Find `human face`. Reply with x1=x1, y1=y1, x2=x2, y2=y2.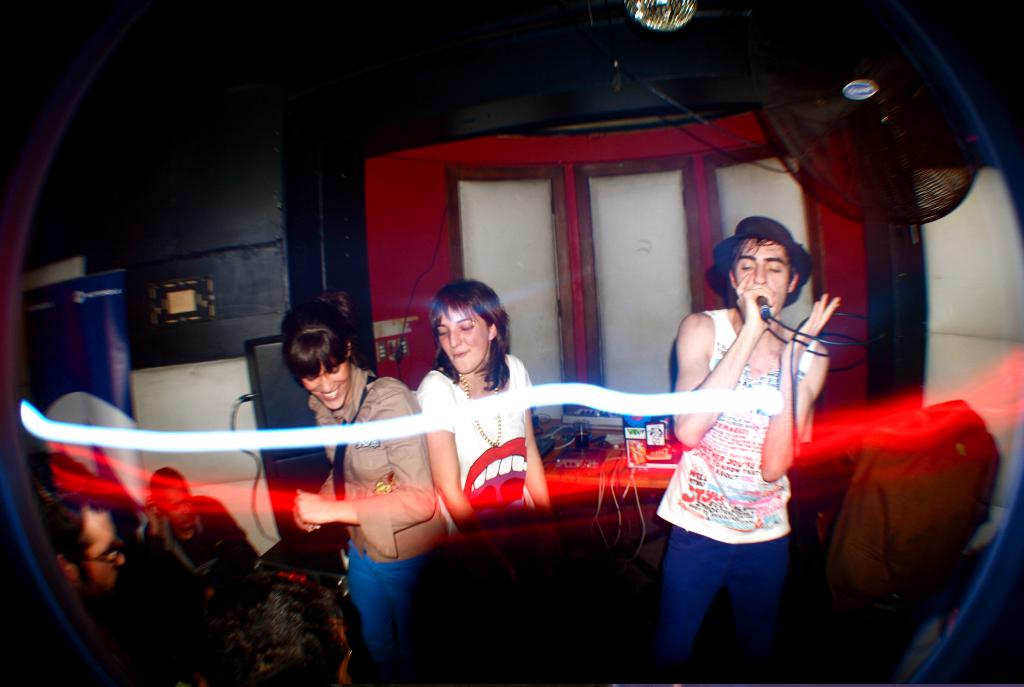
x1=733, y1=240, x2=788, y2=310.
